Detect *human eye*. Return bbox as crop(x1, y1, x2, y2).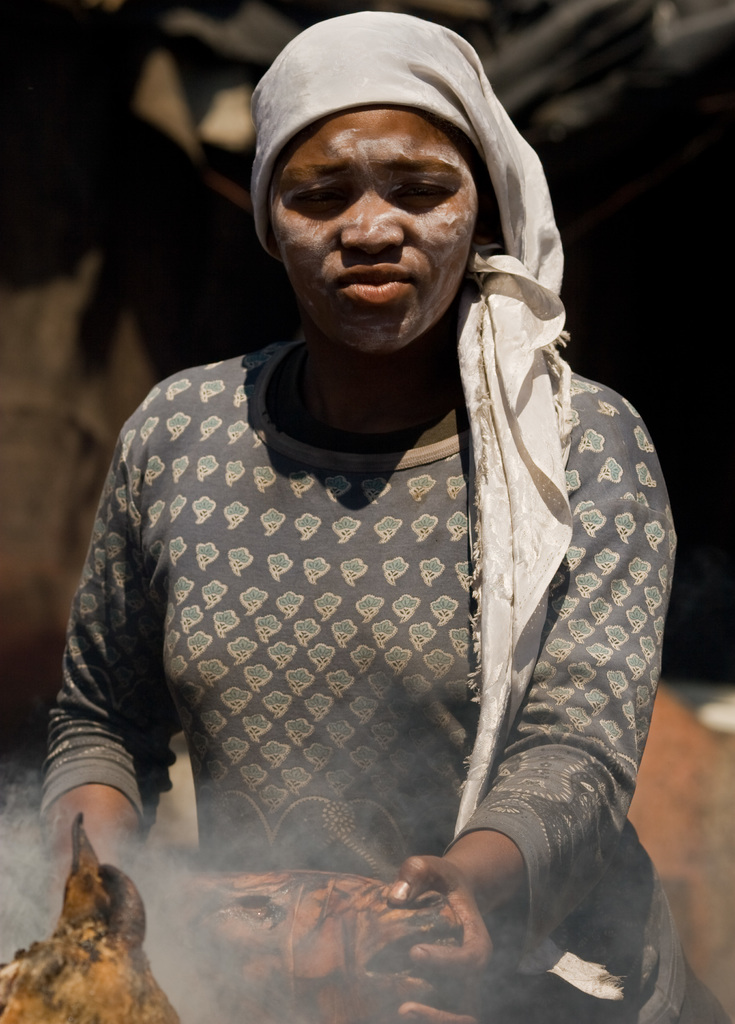
crop(277, 173, 364, 229).
